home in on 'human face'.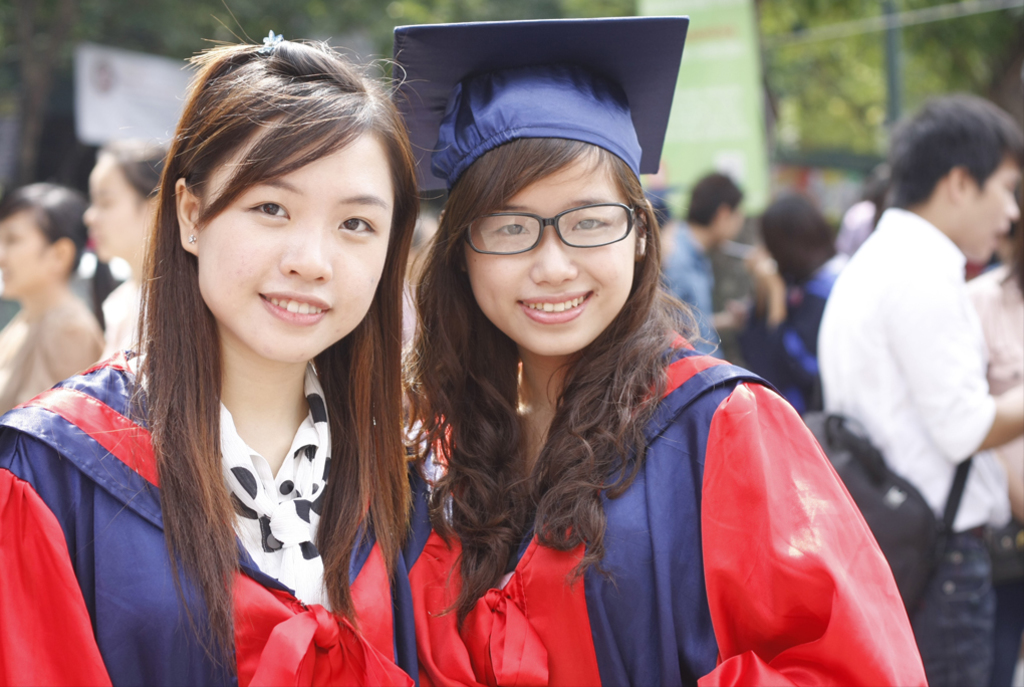
Homed in at (x1=460, y1=152, x2=636, y2=357).
